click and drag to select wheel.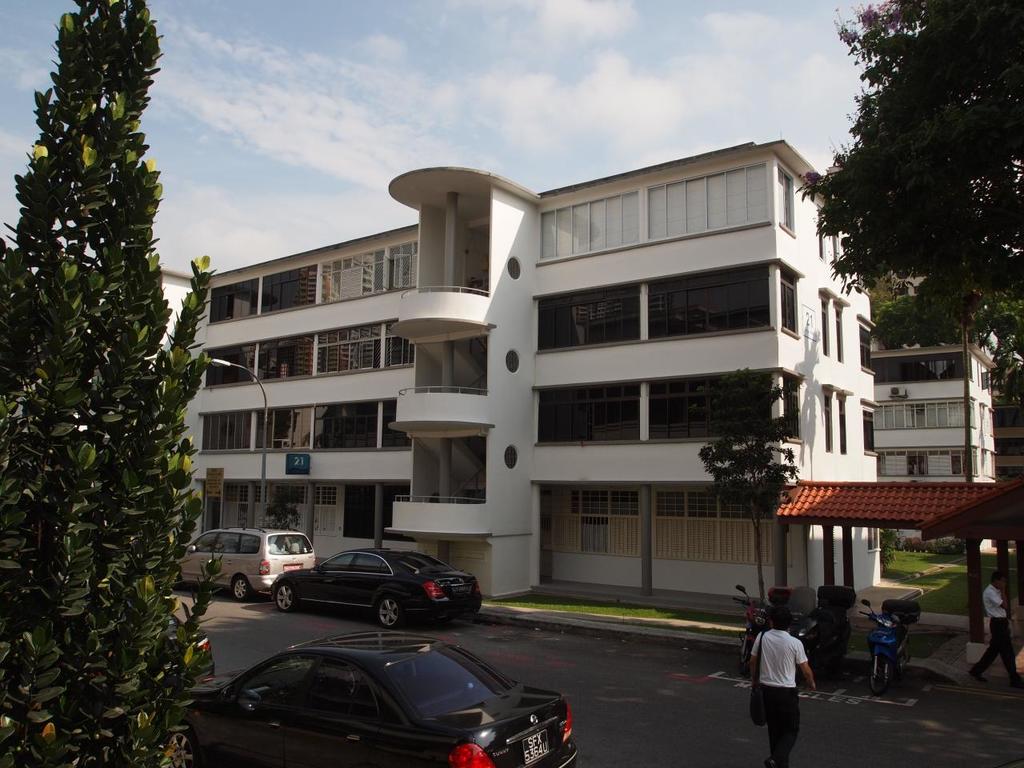
Selection: left=870, top=650, right=894, bottom=696.
